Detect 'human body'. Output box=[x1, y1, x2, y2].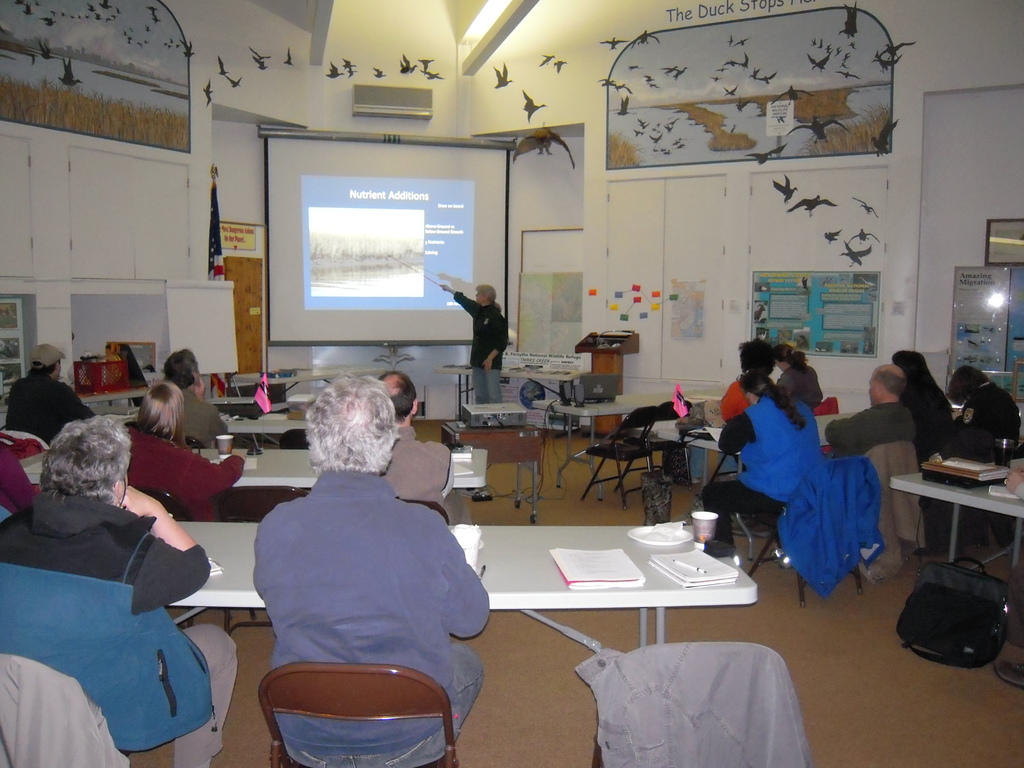
box=[166, 348, 223, 456].
